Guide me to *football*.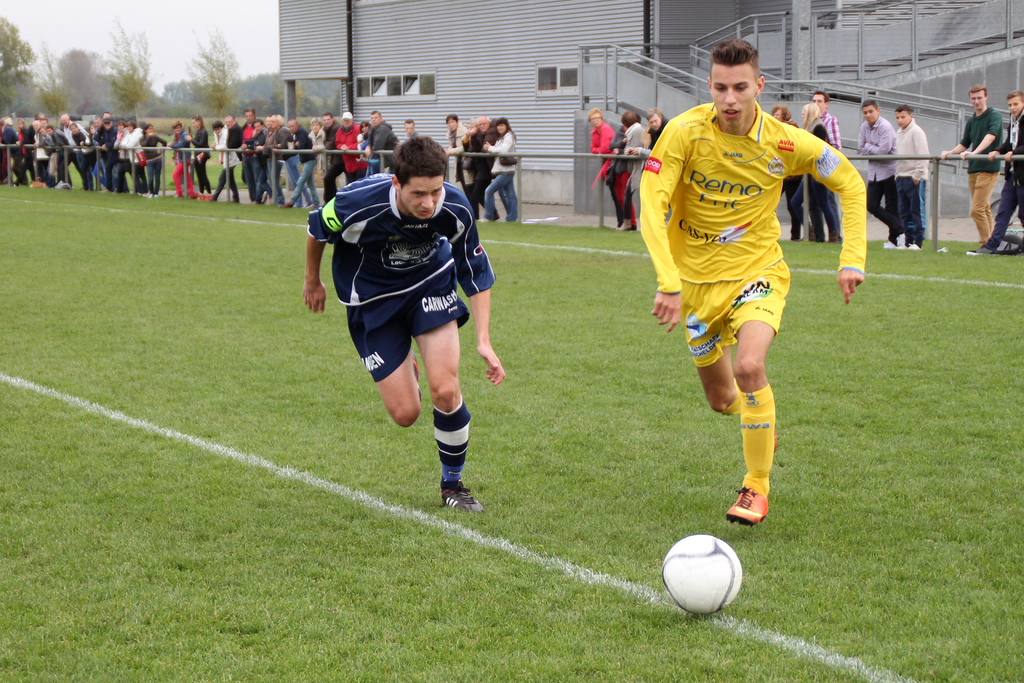
Guidance: rect(659, 533, 745, 619).
